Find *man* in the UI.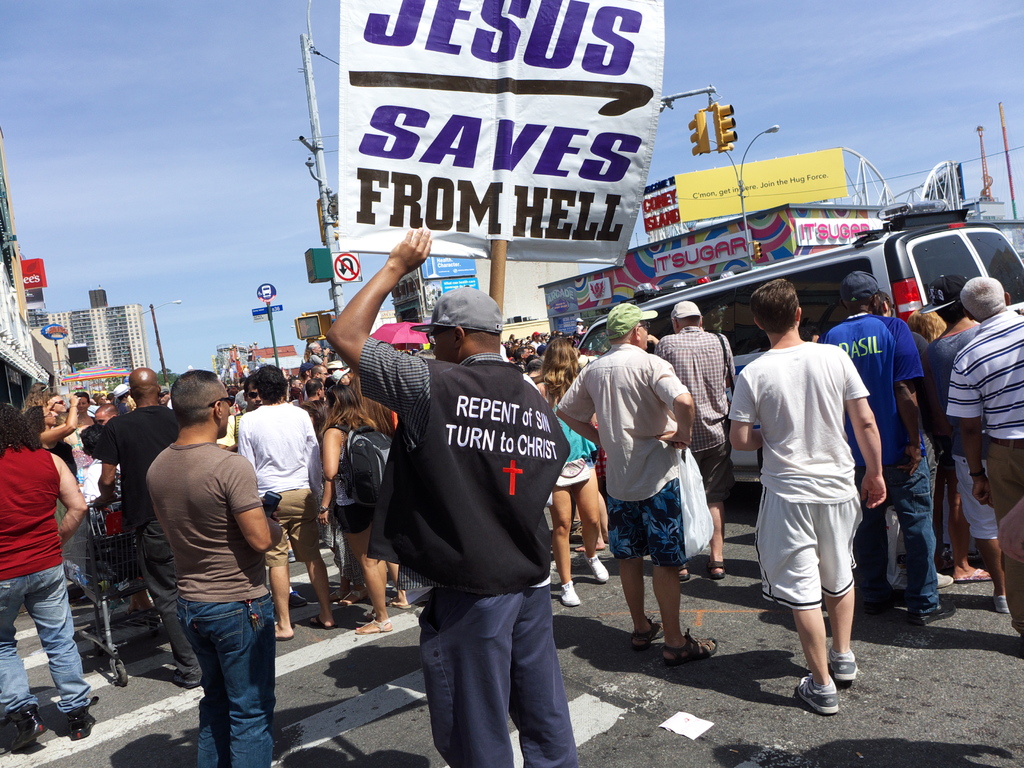
UI element at region(217, 378, 262, 450).
